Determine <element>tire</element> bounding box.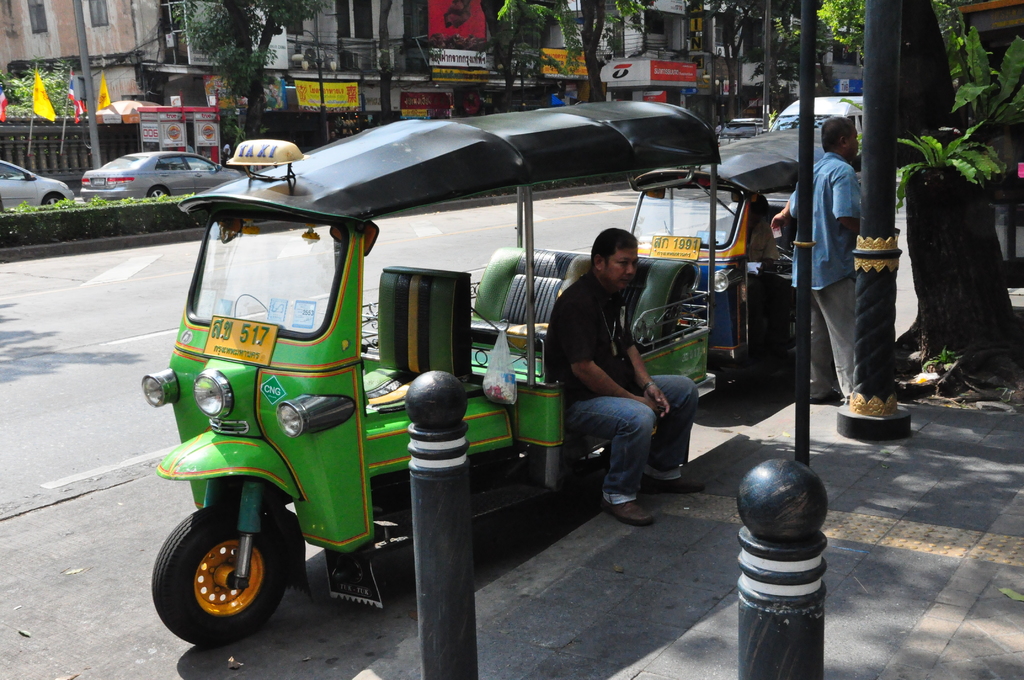
Determined: <box>42,196,66,206</box>.
